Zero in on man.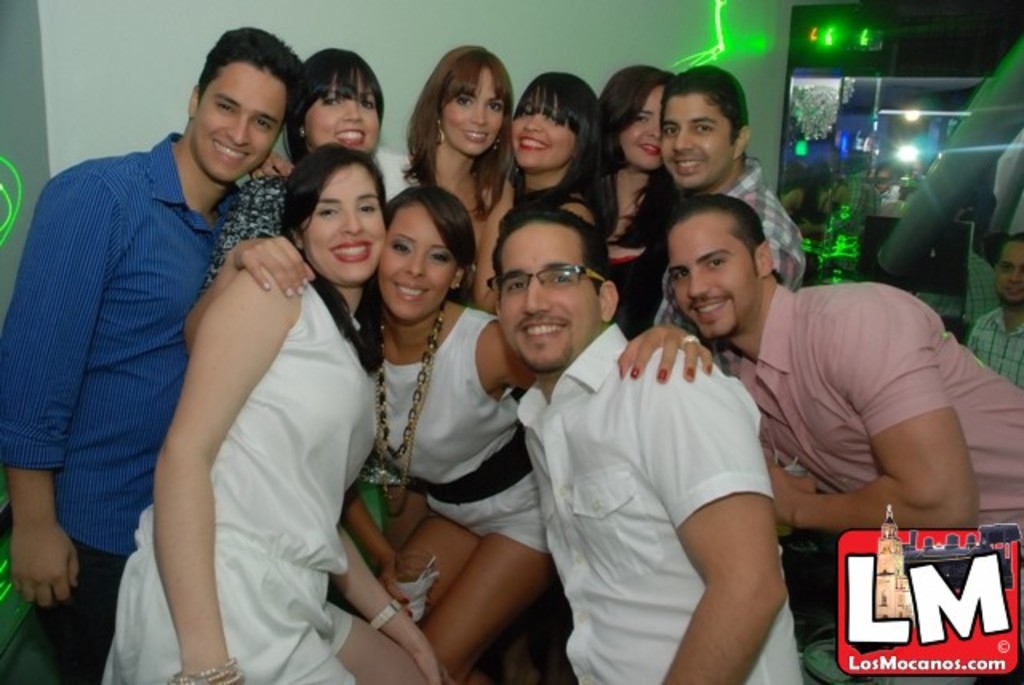
Zeroed in: (left=874, top=170, right=902, bottom=216).
